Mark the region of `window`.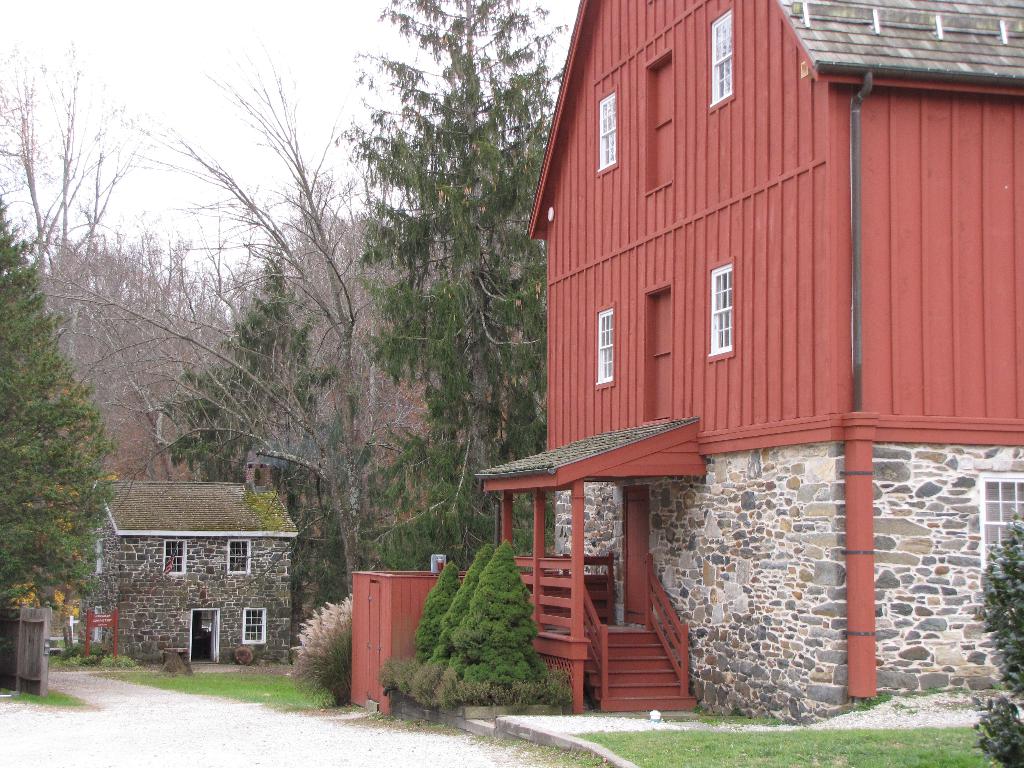
Region: (710,2,733,106).
